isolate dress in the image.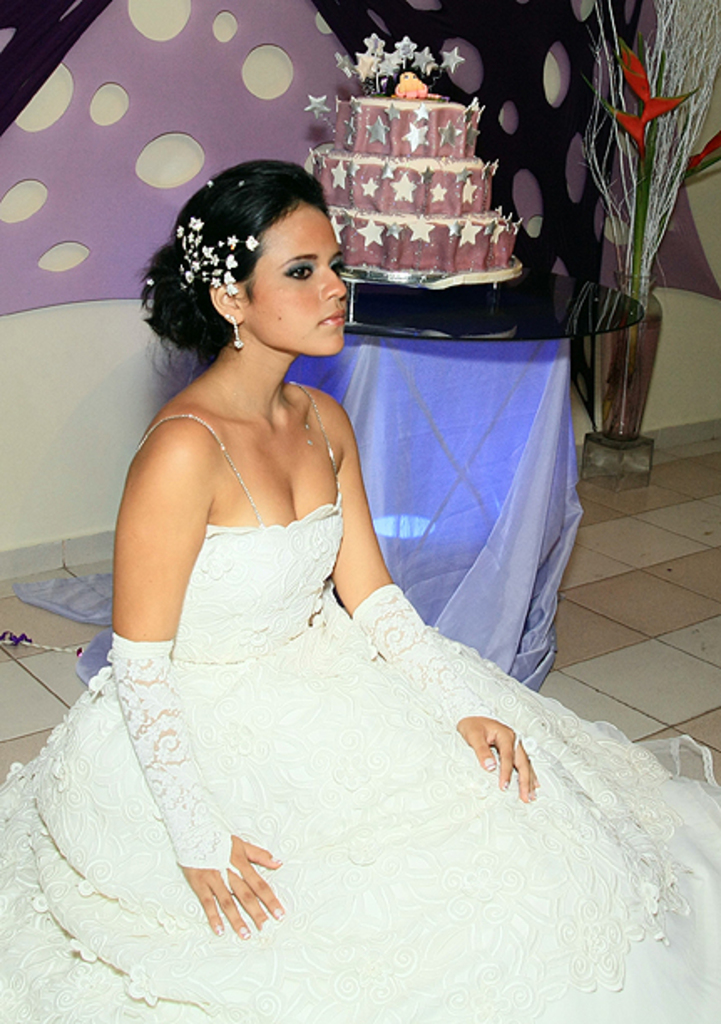
Isolated region: left=0, top=380, right=719, bottom=1022.
